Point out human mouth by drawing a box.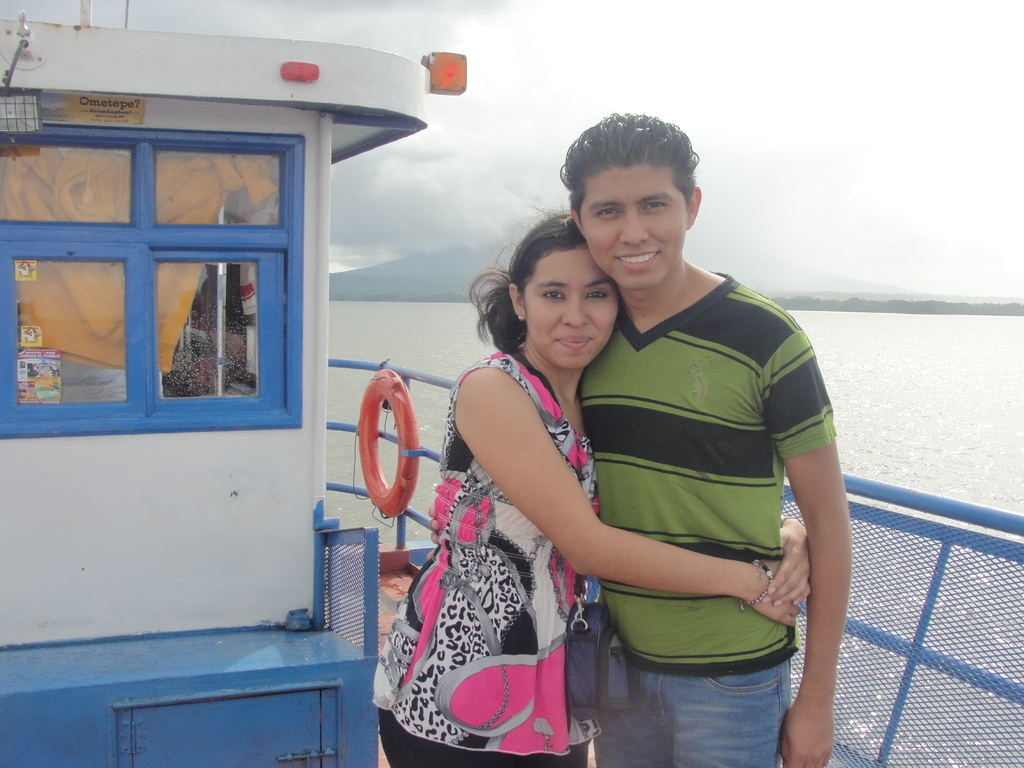
rect(551, 330, 597, 349).
